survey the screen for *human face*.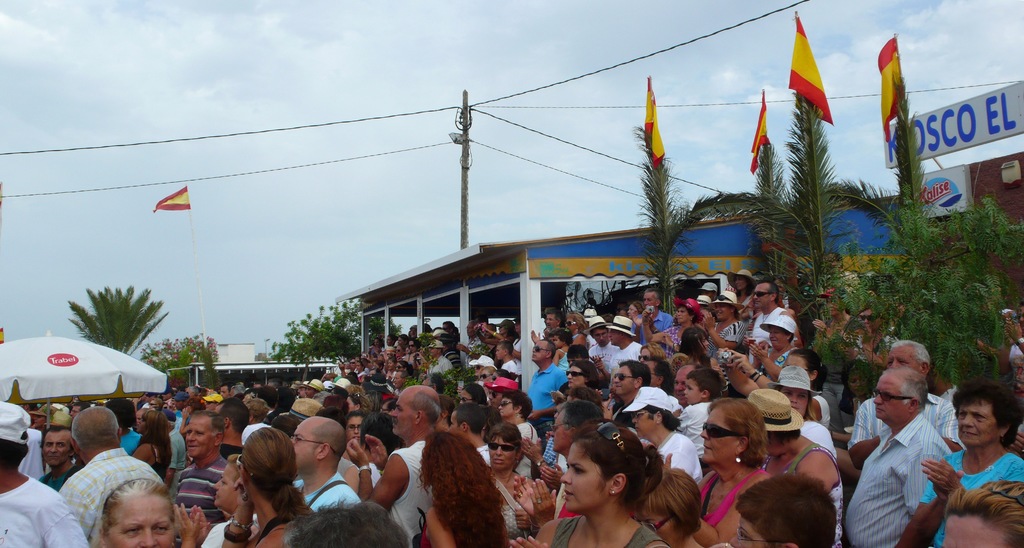
Survey found: 428:344:438:358.
